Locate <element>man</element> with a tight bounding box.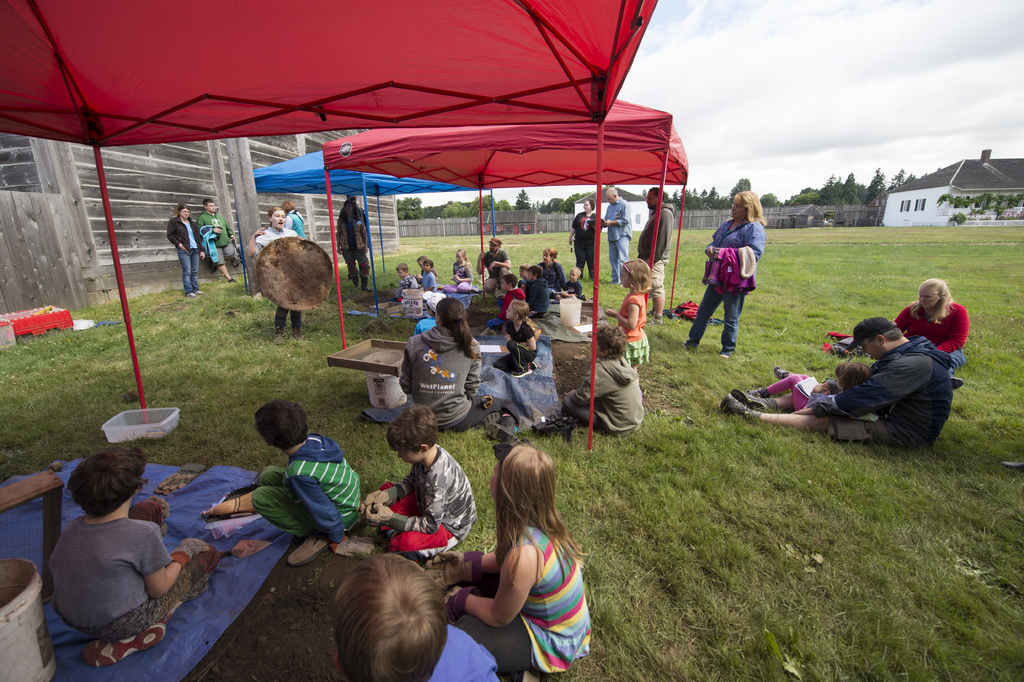
locate(633, 185, 676, 324).
